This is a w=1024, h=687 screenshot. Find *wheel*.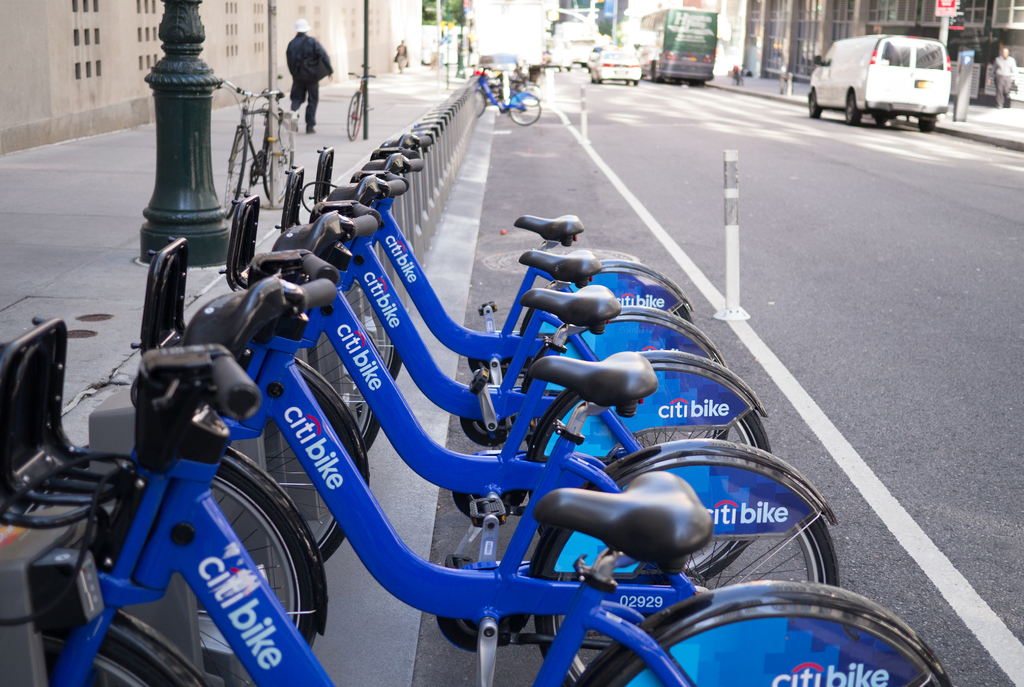
Bounding box: 531 316 727 426.
